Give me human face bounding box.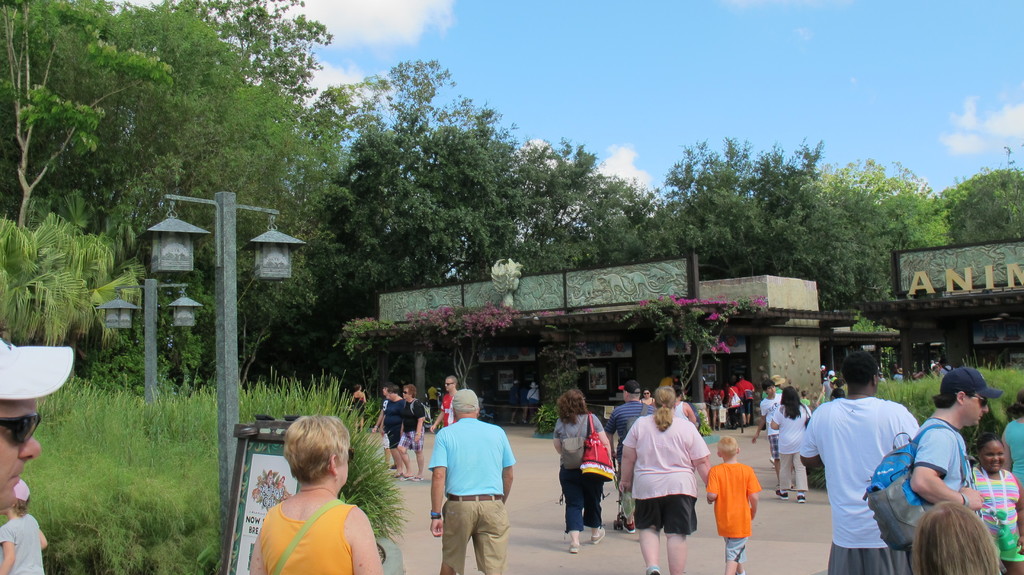
385 391 396 399.
